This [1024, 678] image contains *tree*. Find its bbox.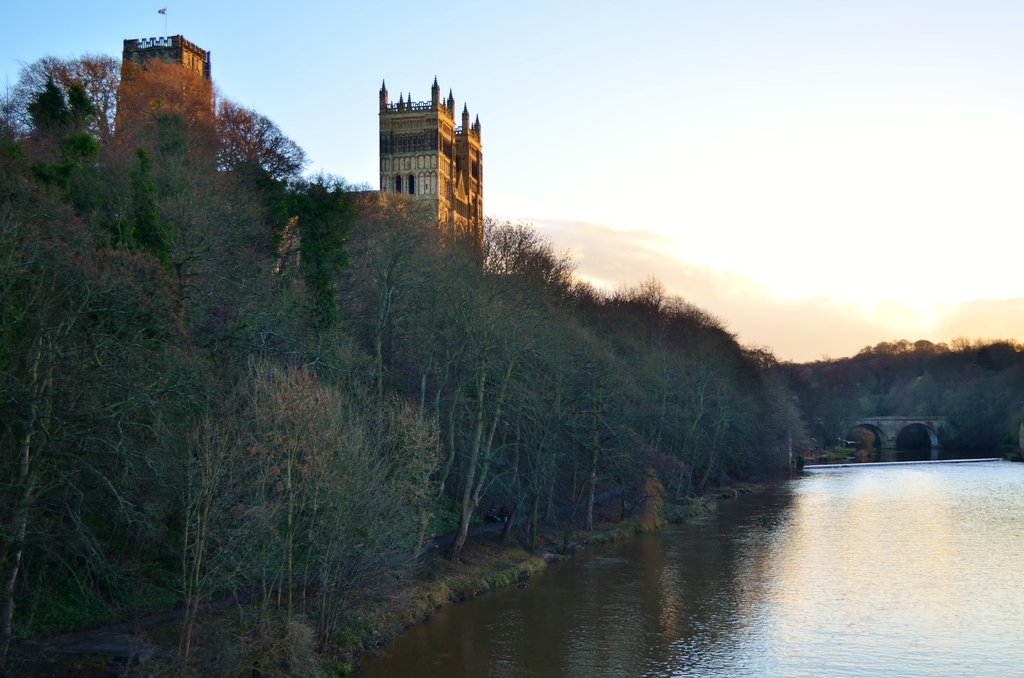
x1=29 y1=348 x2=371 y2=668.
